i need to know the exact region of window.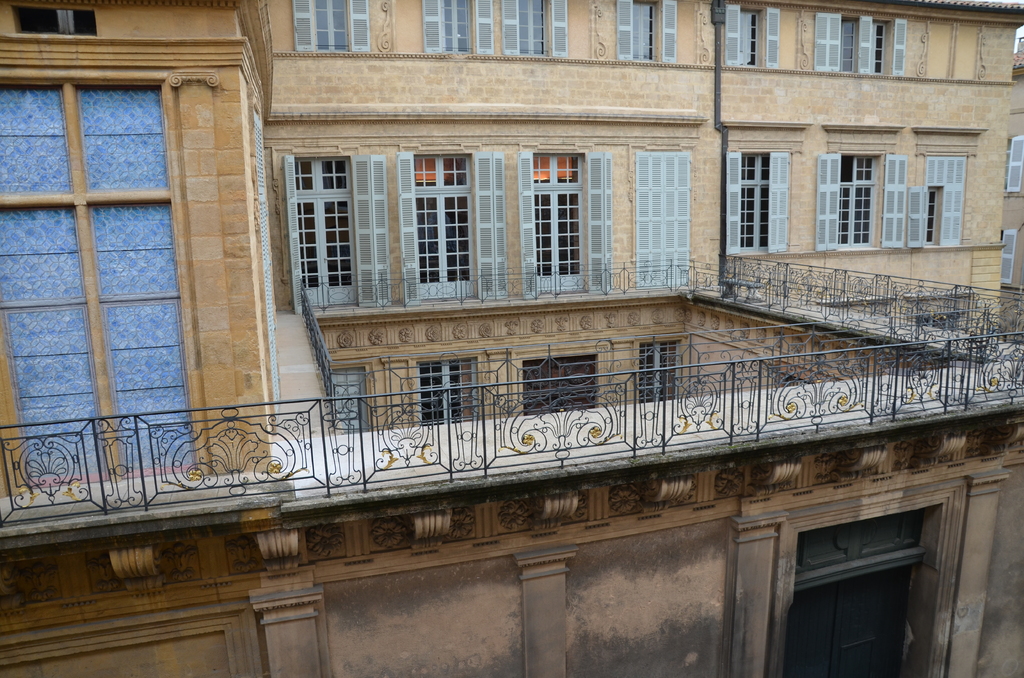
Region: {"x1": 420, "y1": 0, "x2": 495, "y2": 57}.
